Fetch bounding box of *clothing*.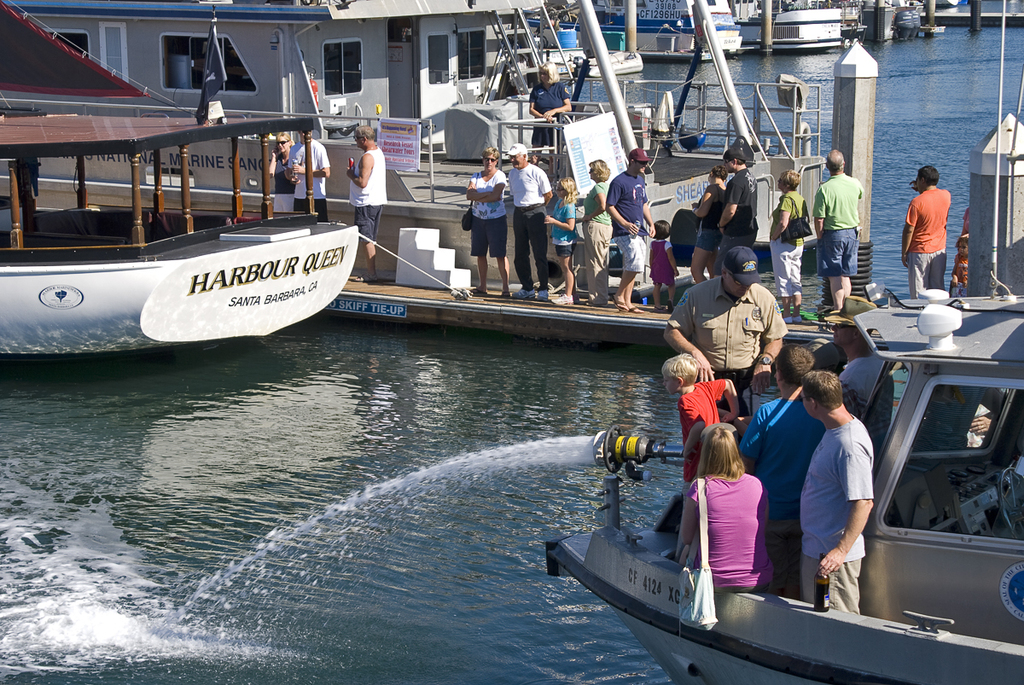
Bbox: region(836, 354, 881, 408).
